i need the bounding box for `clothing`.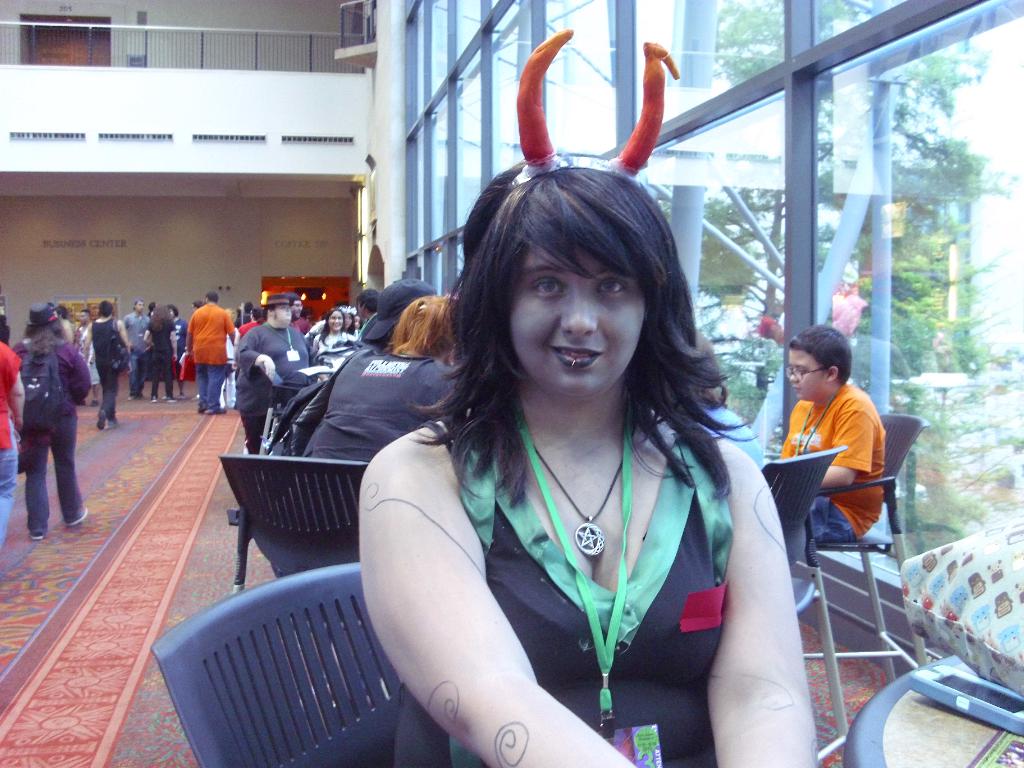
Here it is: {"left": 150, "top": 324, "right": 178, "bottom": 401}.
